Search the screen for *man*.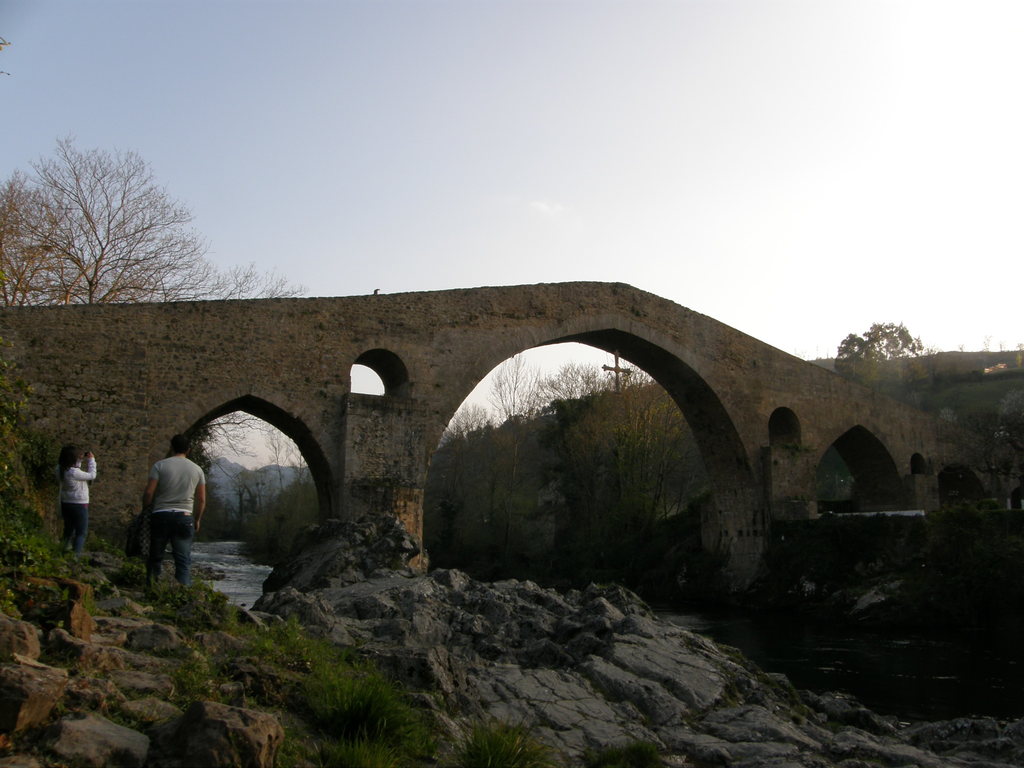
Found at crop(120, 440, 200, 598).
